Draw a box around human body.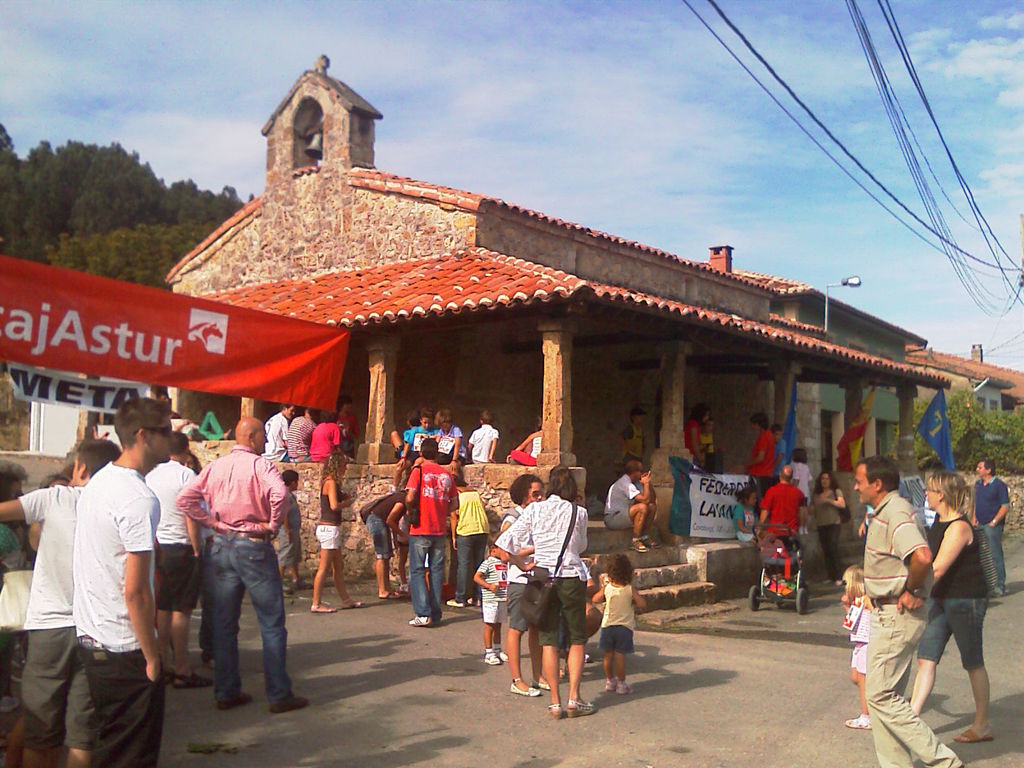
left=514, top=493, right=596, bottom=726.
